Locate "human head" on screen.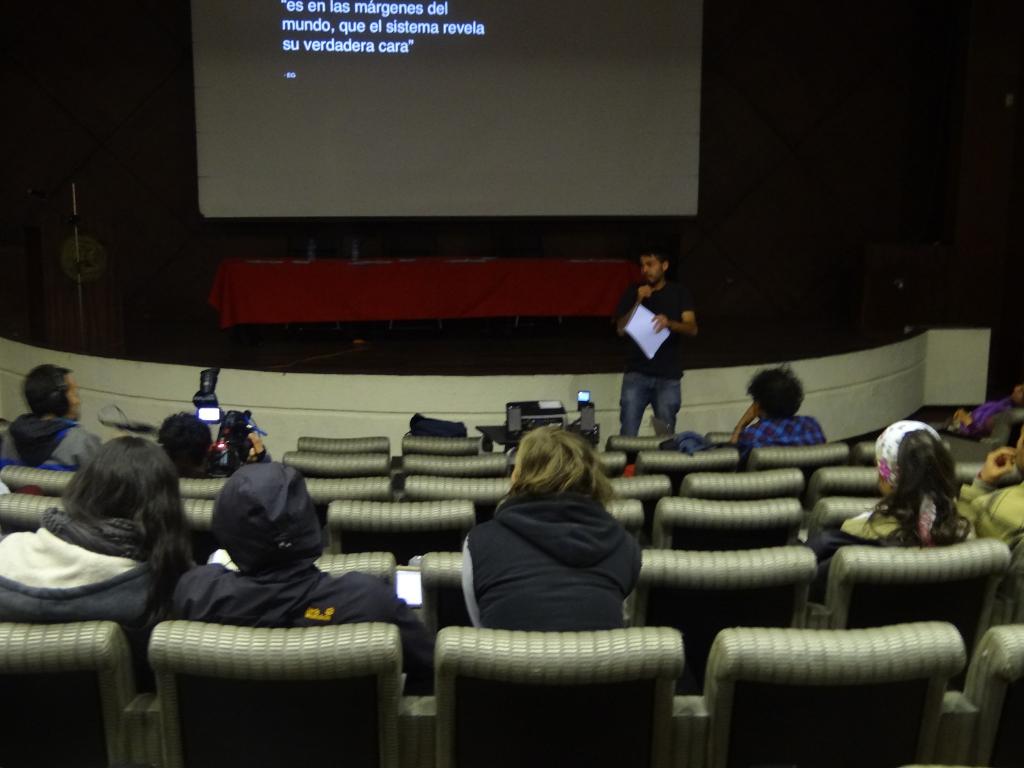
On screen at <box>62,433,177,526</box>.
